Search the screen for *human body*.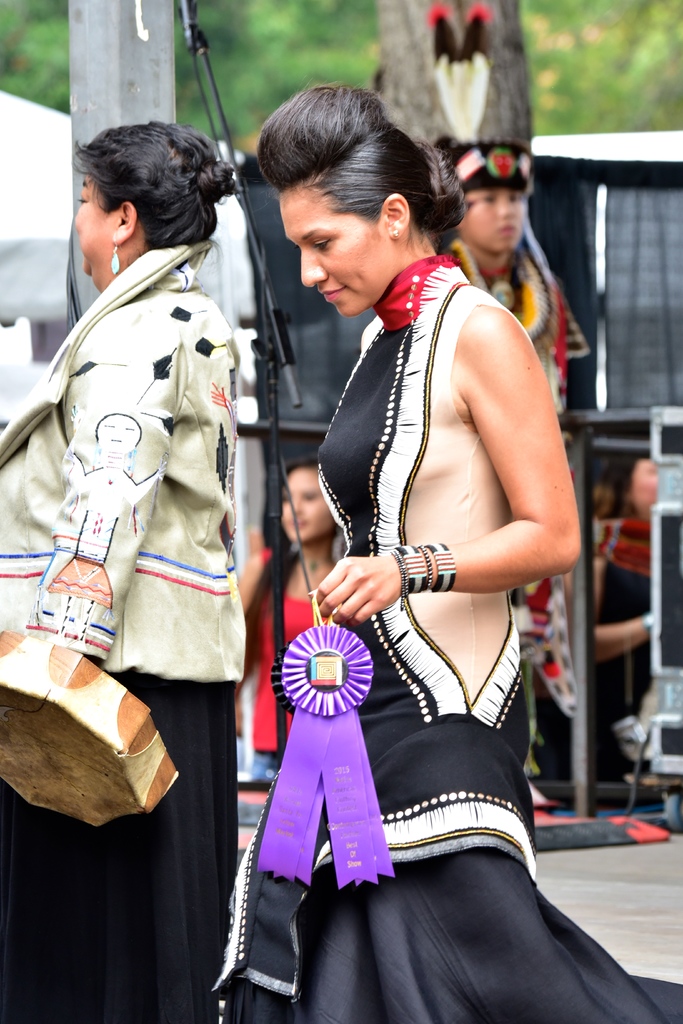
Found at [445, 136, 594, 808].
